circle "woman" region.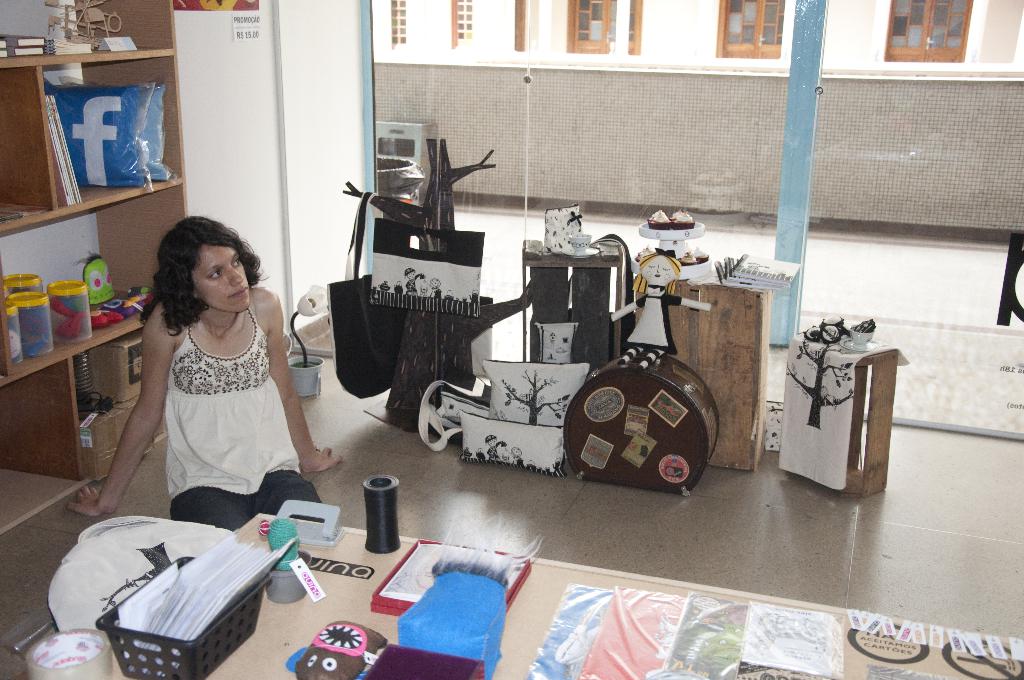
Region: box(111, 217, 316, 545).
